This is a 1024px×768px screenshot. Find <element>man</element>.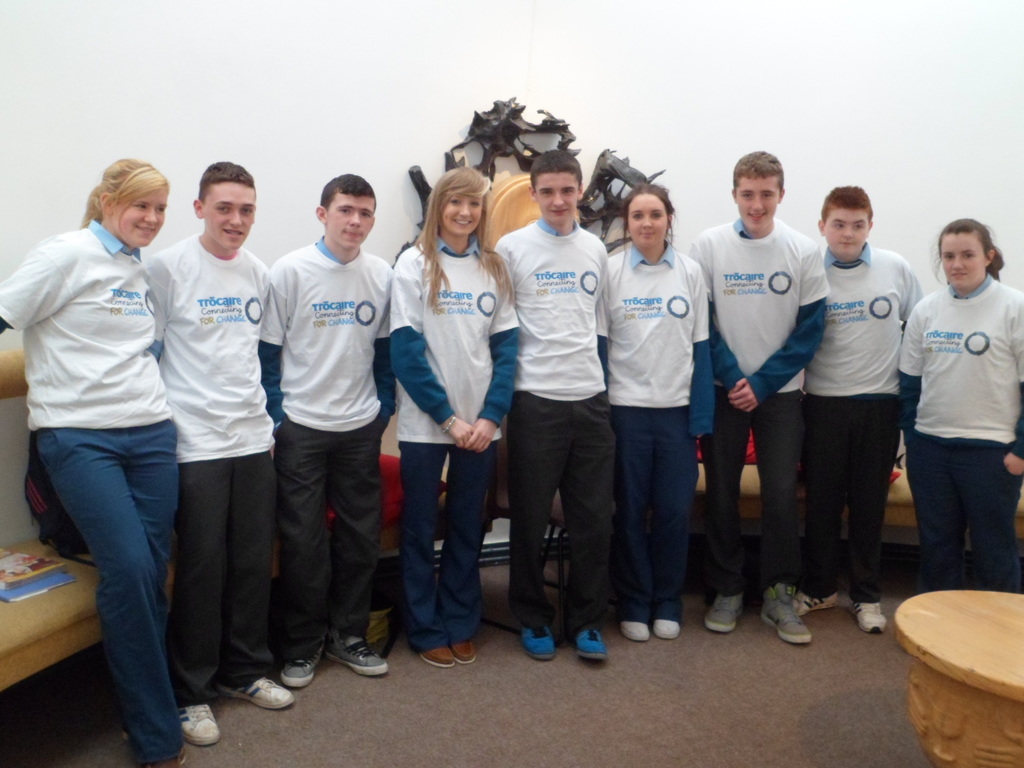
Bounding box: (left=685, top=154, right=834, bottom=641).
